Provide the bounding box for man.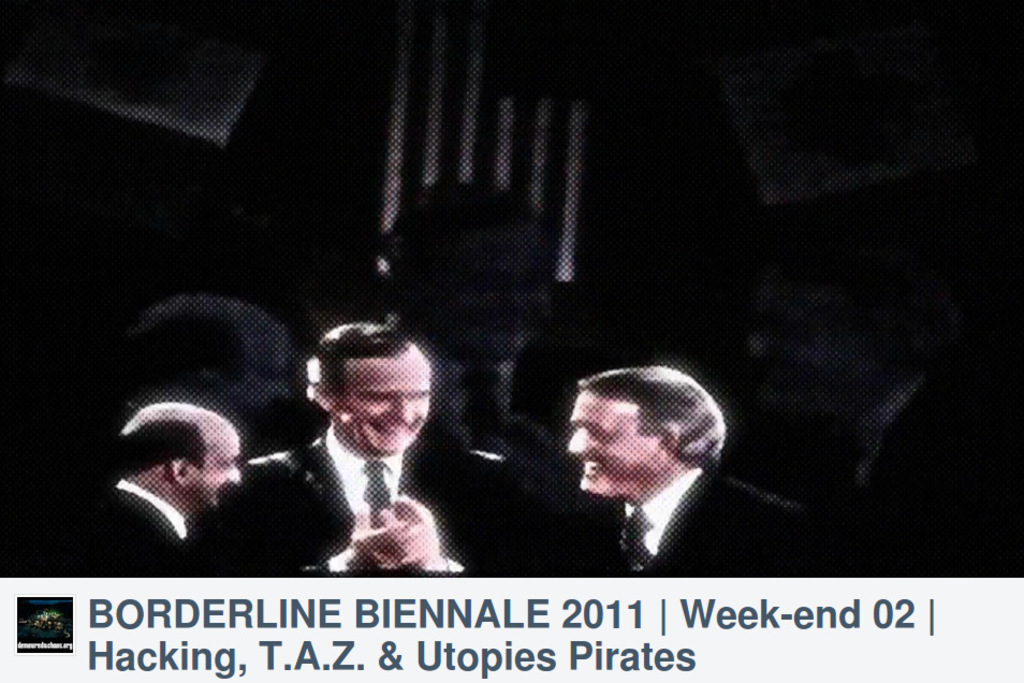
region(79, 396, 242, 582).
